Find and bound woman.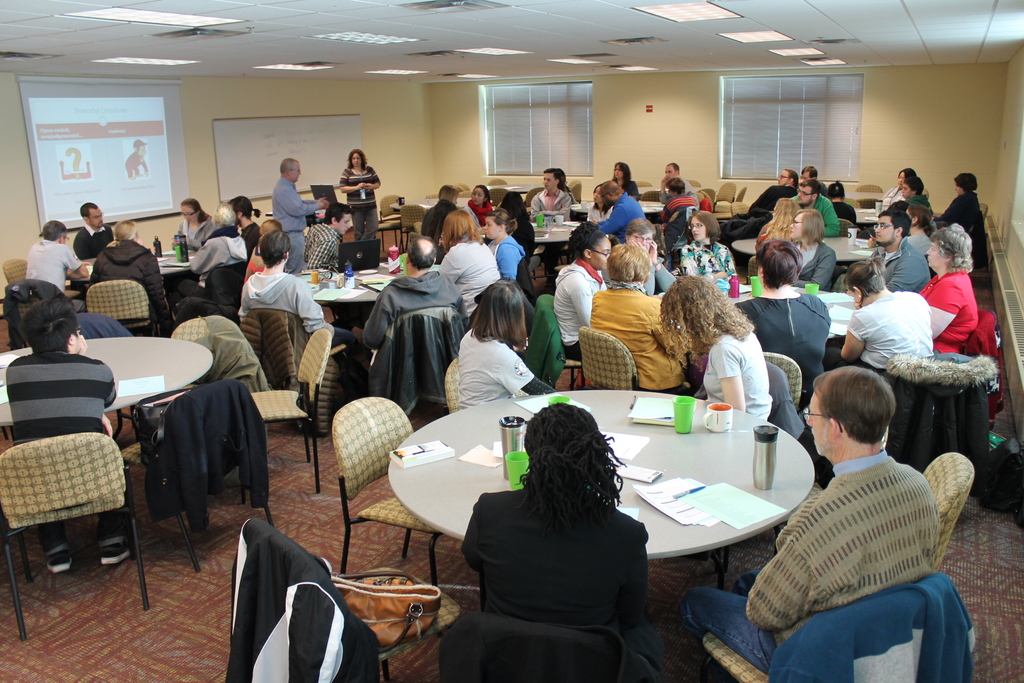
Bound: x1=678 y1=208 x2=740 y2=278.
